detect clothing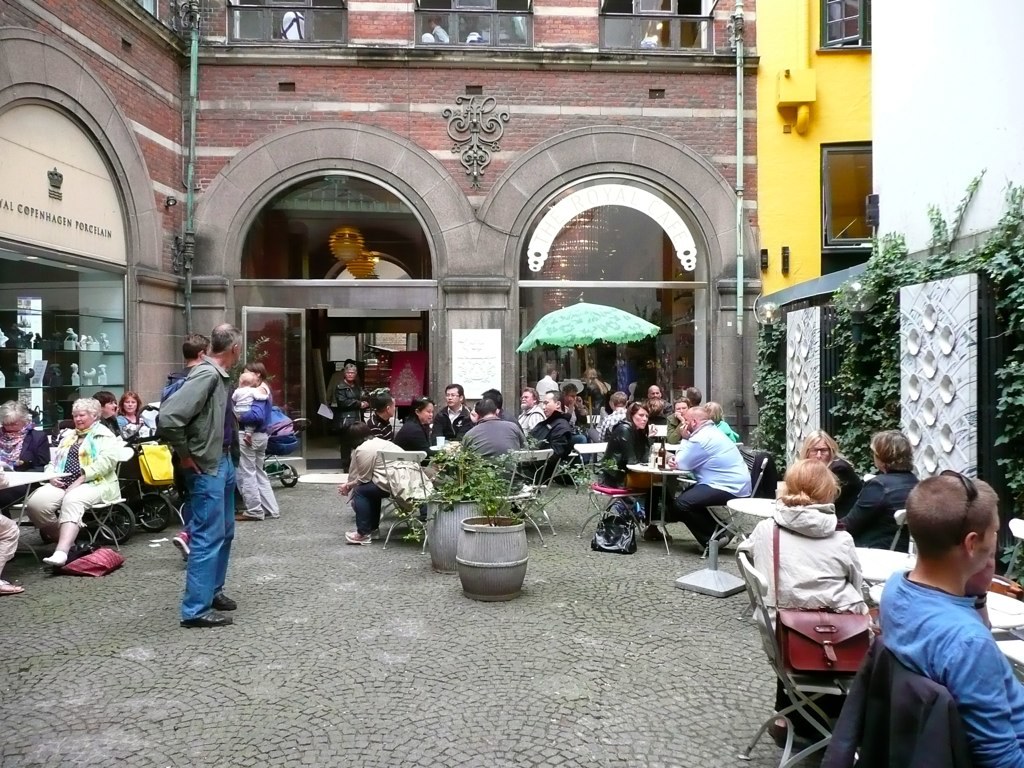
BBox(337, 435, 446, 535)
